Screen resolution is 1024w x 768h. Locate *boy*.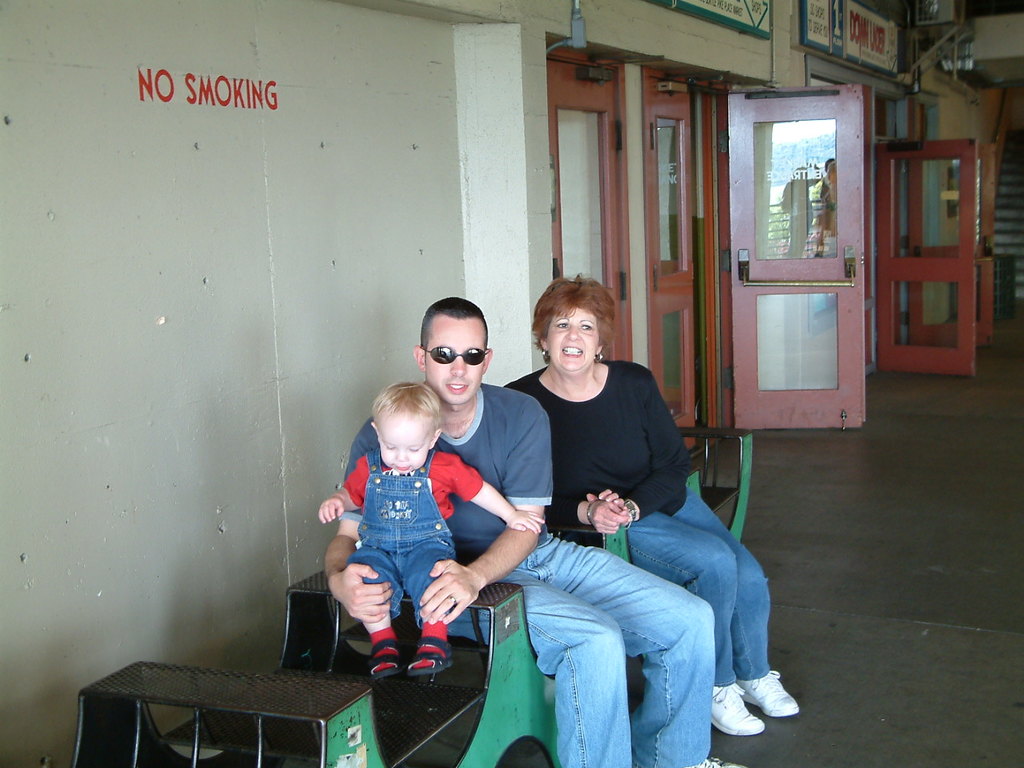
left=318, top=347, right=502, bottom=710.
